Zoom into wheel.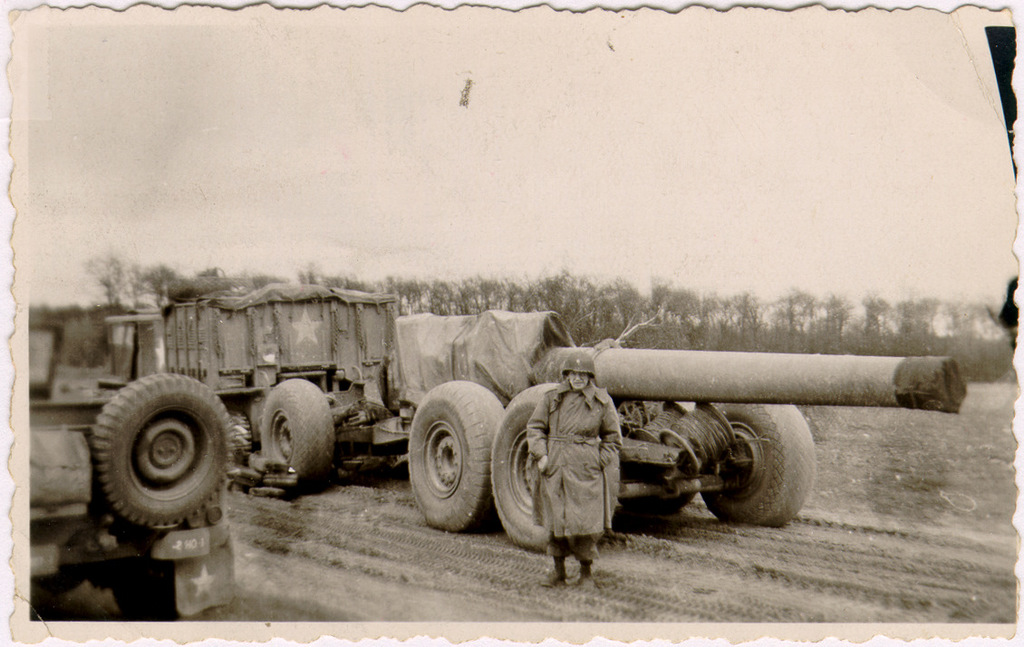
Zoom target: rect(406, 381, 493, 536).
